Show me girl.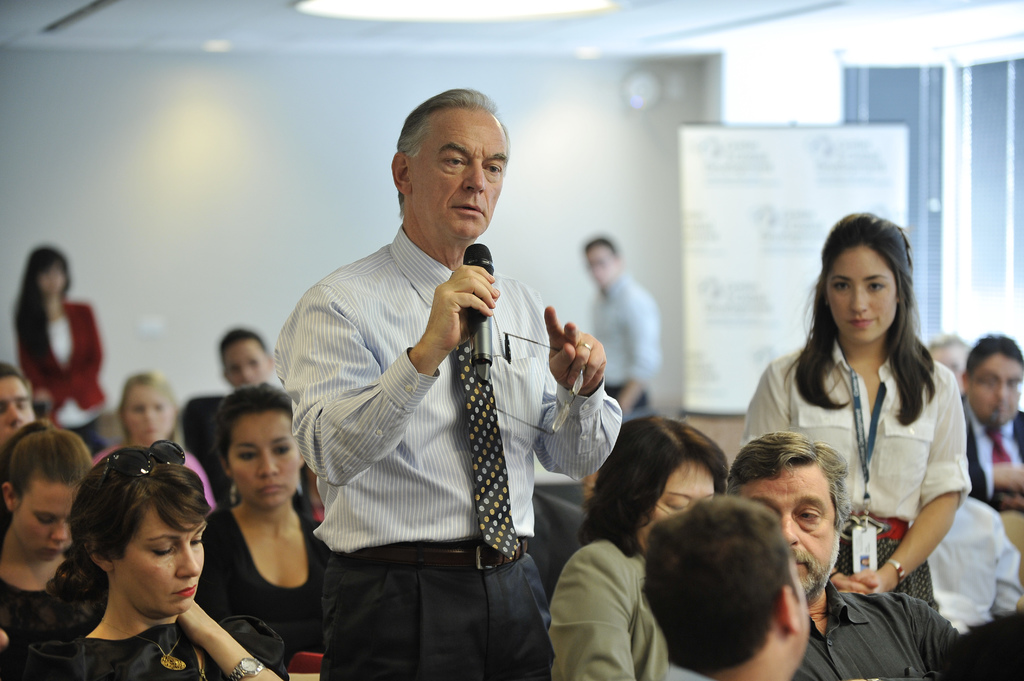
girl is here: select_region(17, 244, 106, 456).
